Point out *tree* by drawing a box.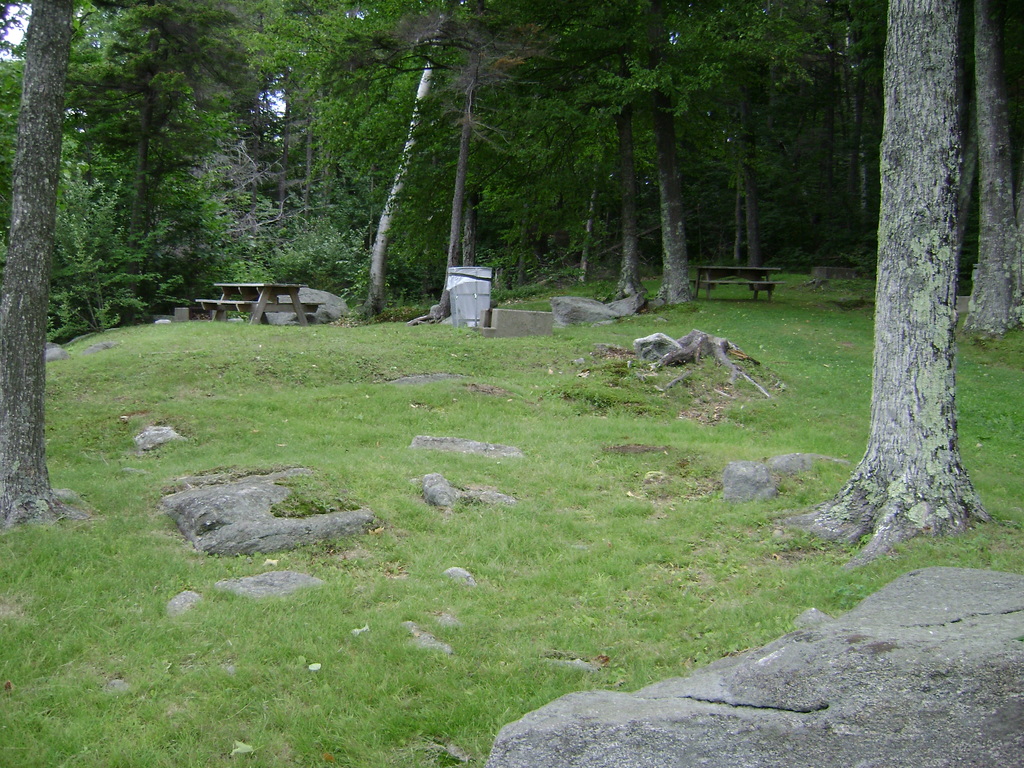
(left=0, top=0, right=88, bottom=529).
